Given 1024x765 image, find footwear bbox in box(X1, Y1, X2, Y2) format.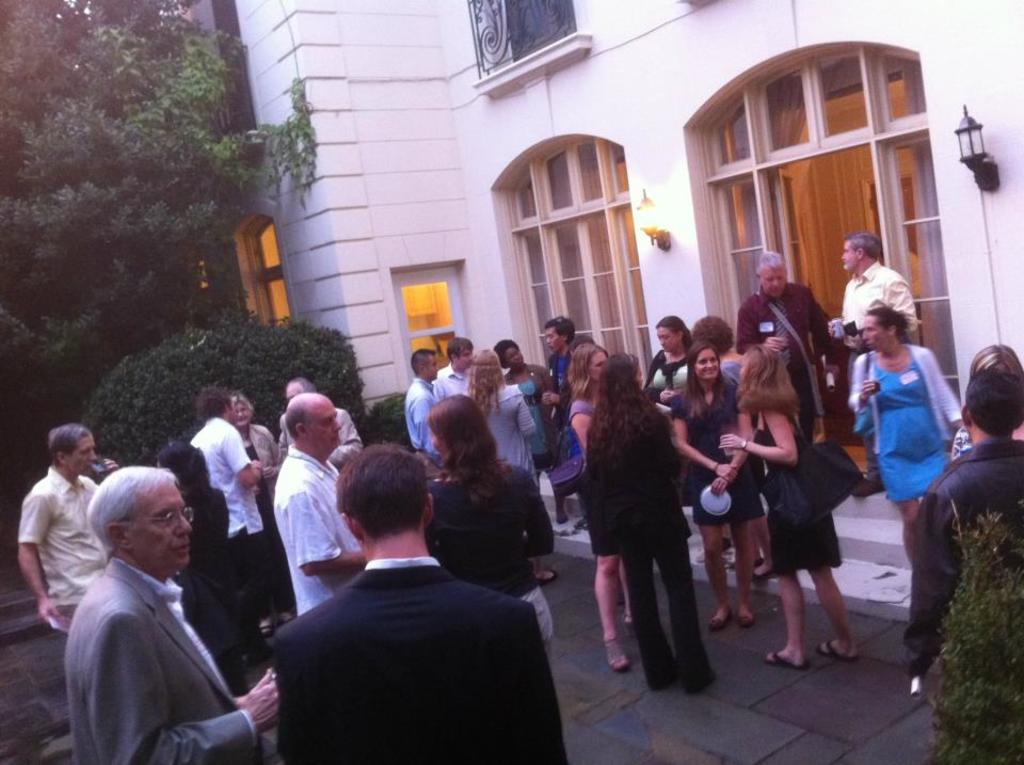
box(558, 510, 567, 524).
